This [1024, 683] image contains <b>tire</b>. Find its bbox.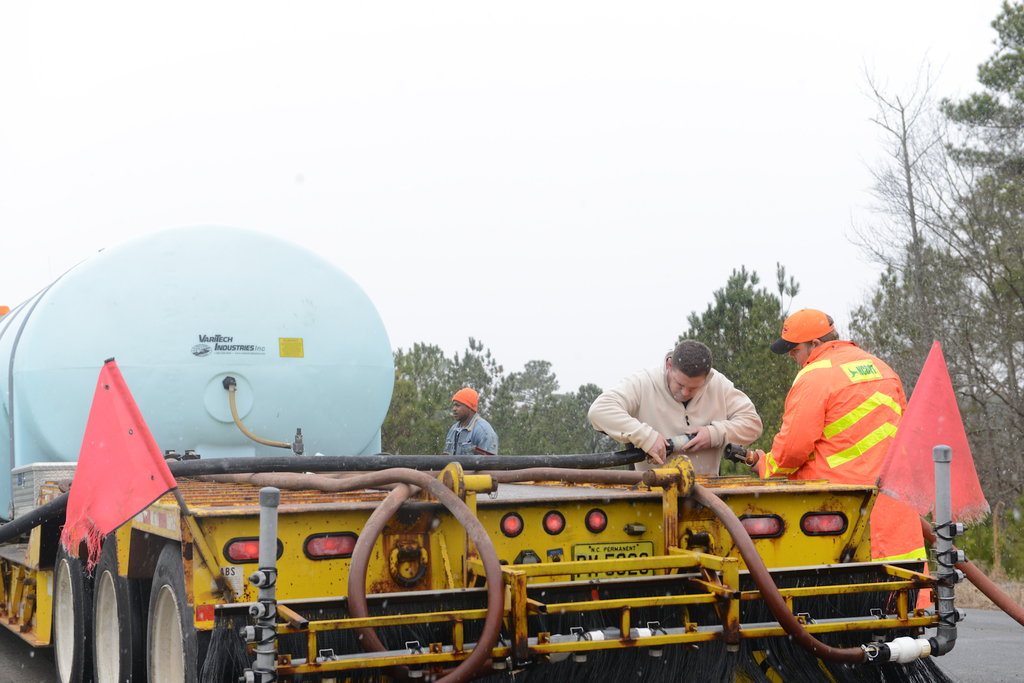
51/547/89/682.
